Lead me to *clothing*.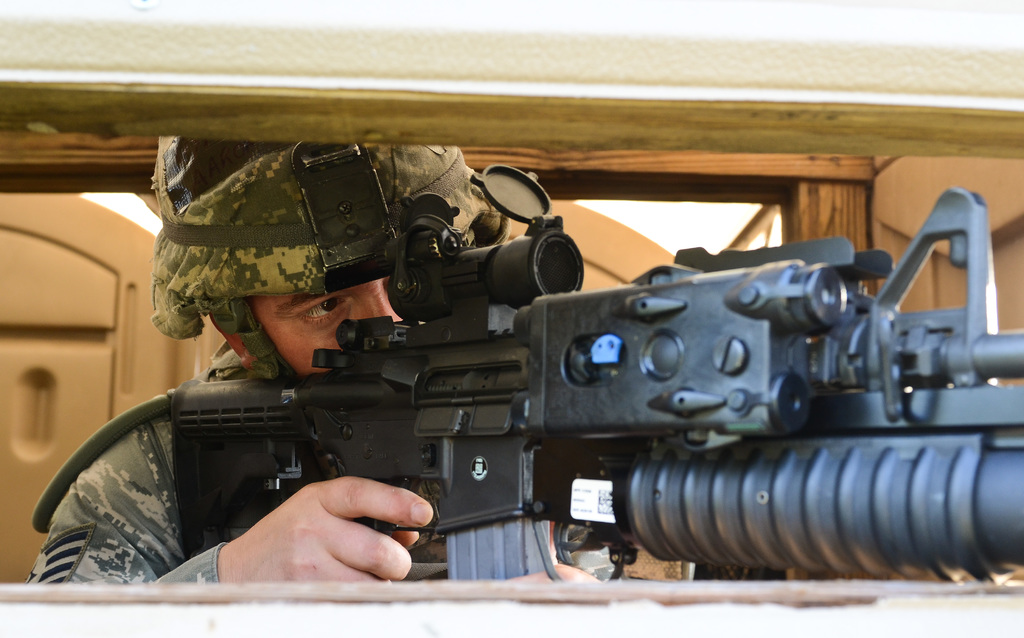
Lead to <box>22,367,751,602</box>.
